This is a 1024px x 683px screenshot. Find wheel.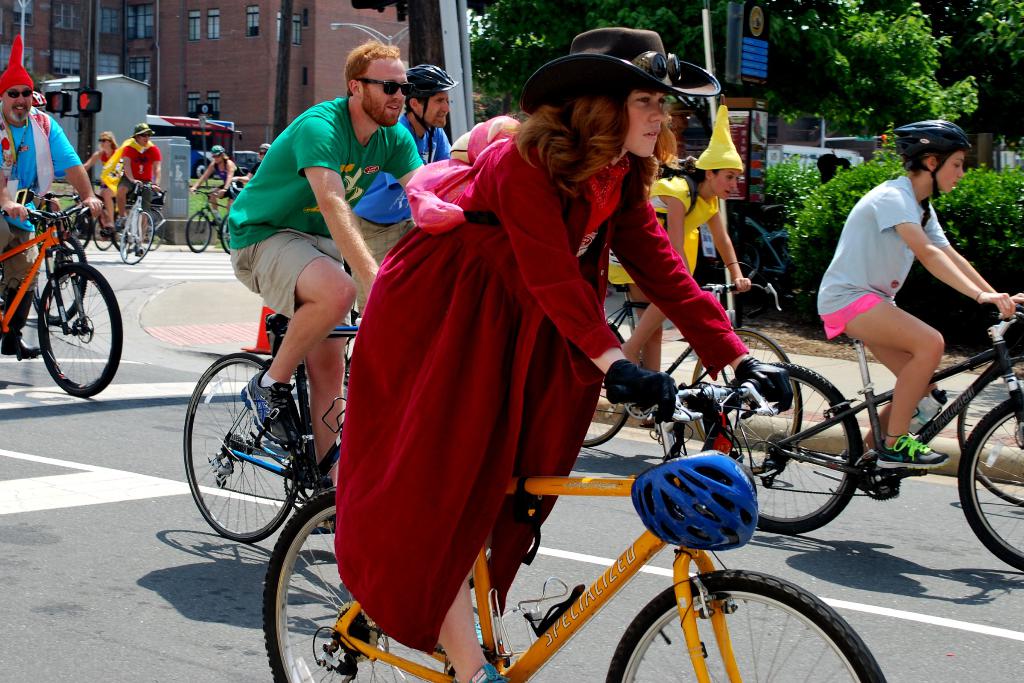
Bounding box: region(466, 549, 491, 593).
